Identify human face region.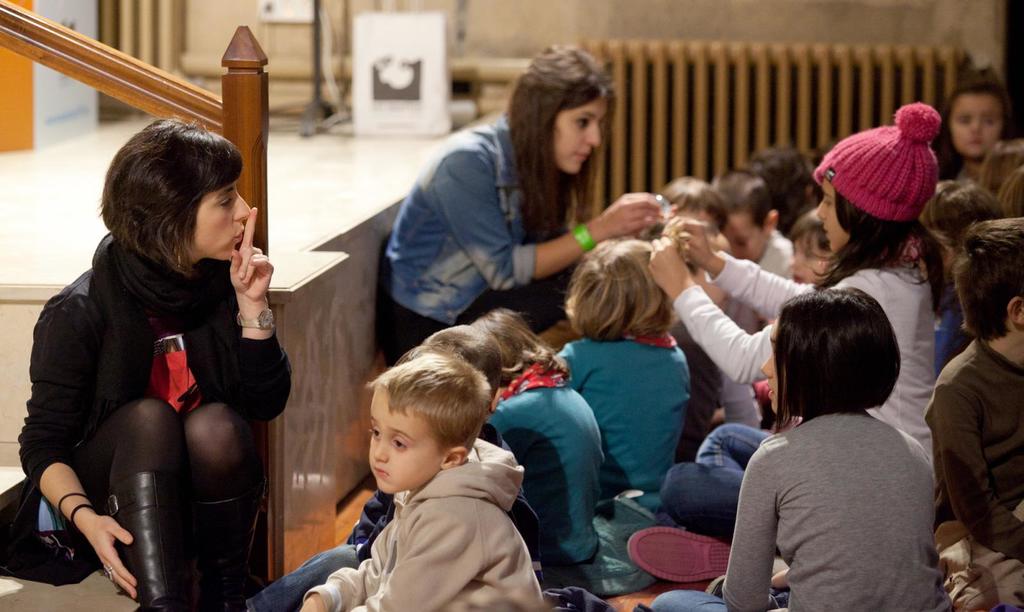
Region: l=762, t=316, r=789, b=412.
